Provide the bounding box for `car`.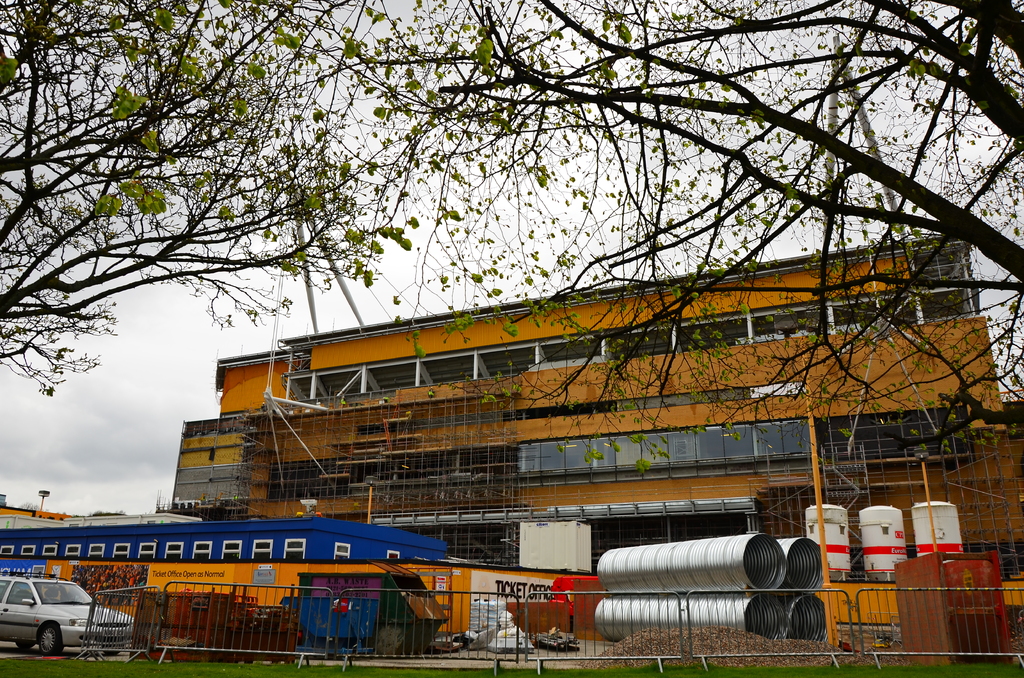
box(0, 586, 113, 670).
